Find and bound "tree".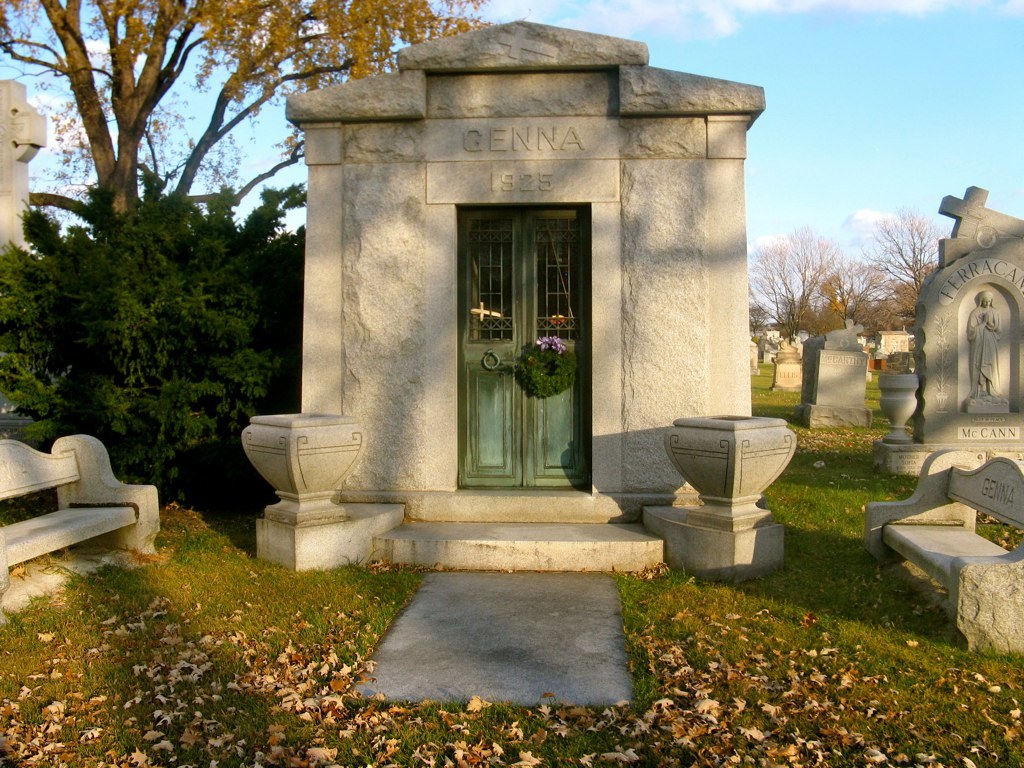
Bound: Rect(824, 256, 883, 328).
